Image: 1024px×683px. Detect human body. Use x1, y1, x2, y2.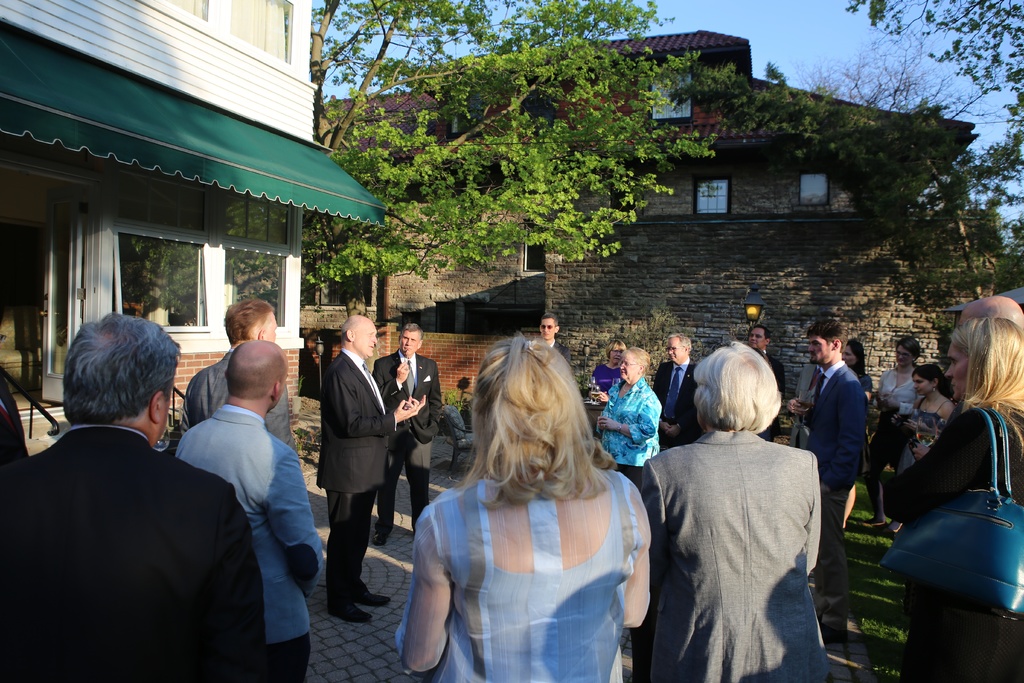
323, 358, 429, 623.
